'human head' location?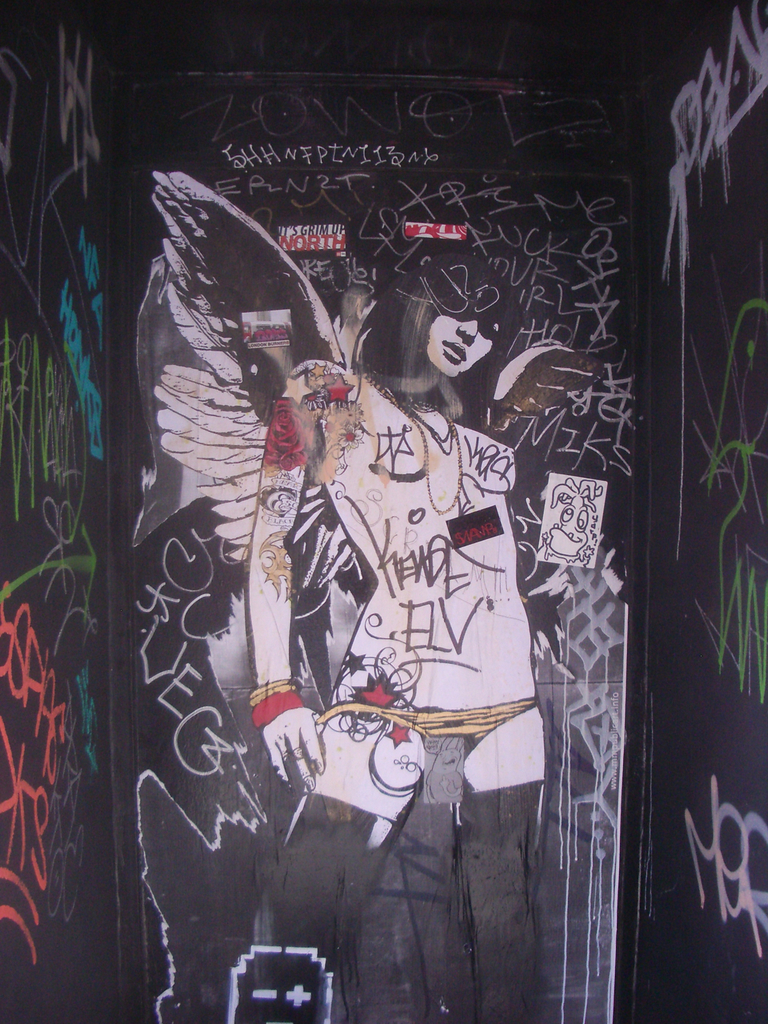
box(409, 294, 518, 367)
